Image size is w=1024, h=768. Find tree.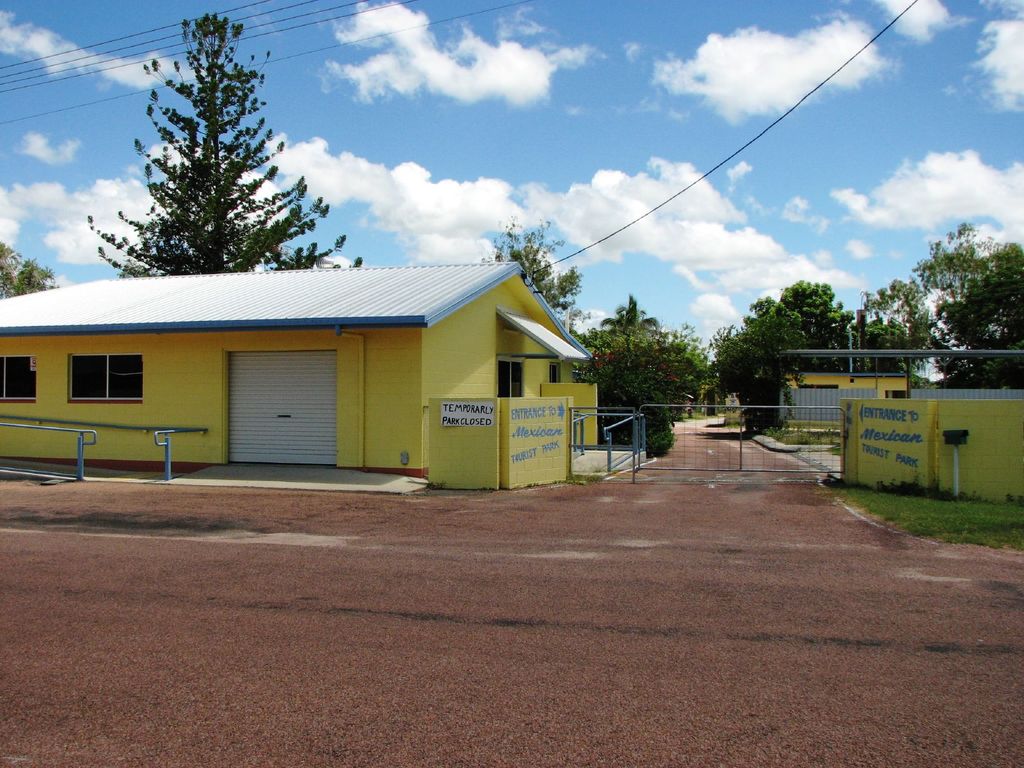
(left=776, top=276, right=847, bottom=371).
